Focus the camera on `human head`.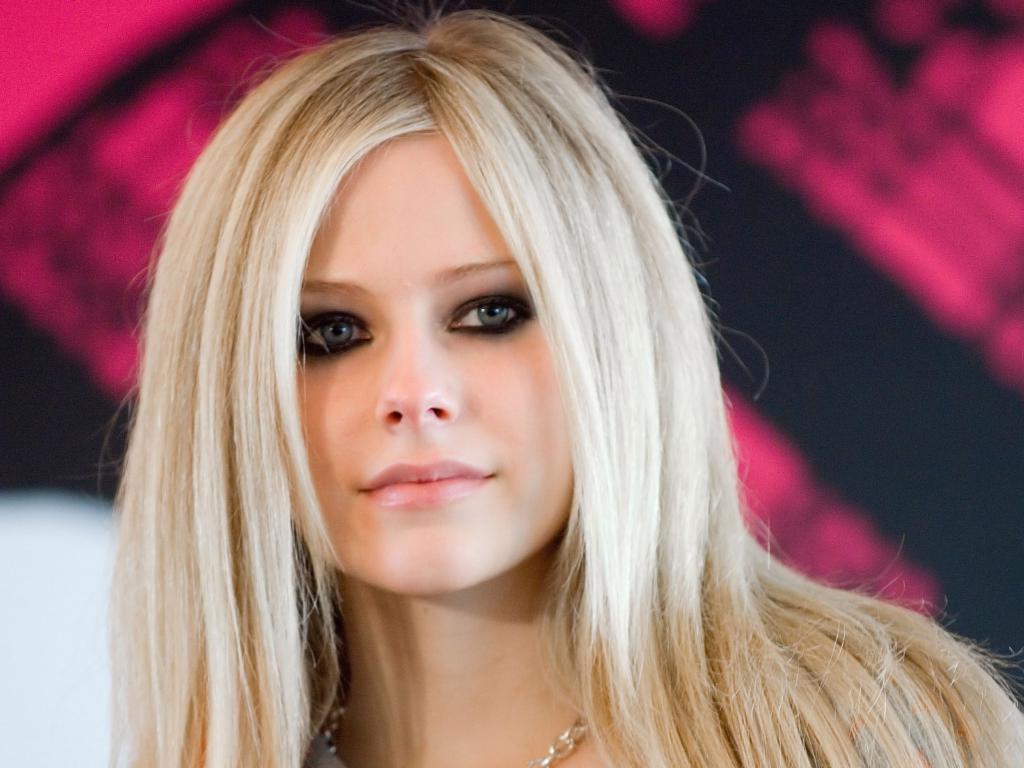
Focus region: [214,9,656,617].
